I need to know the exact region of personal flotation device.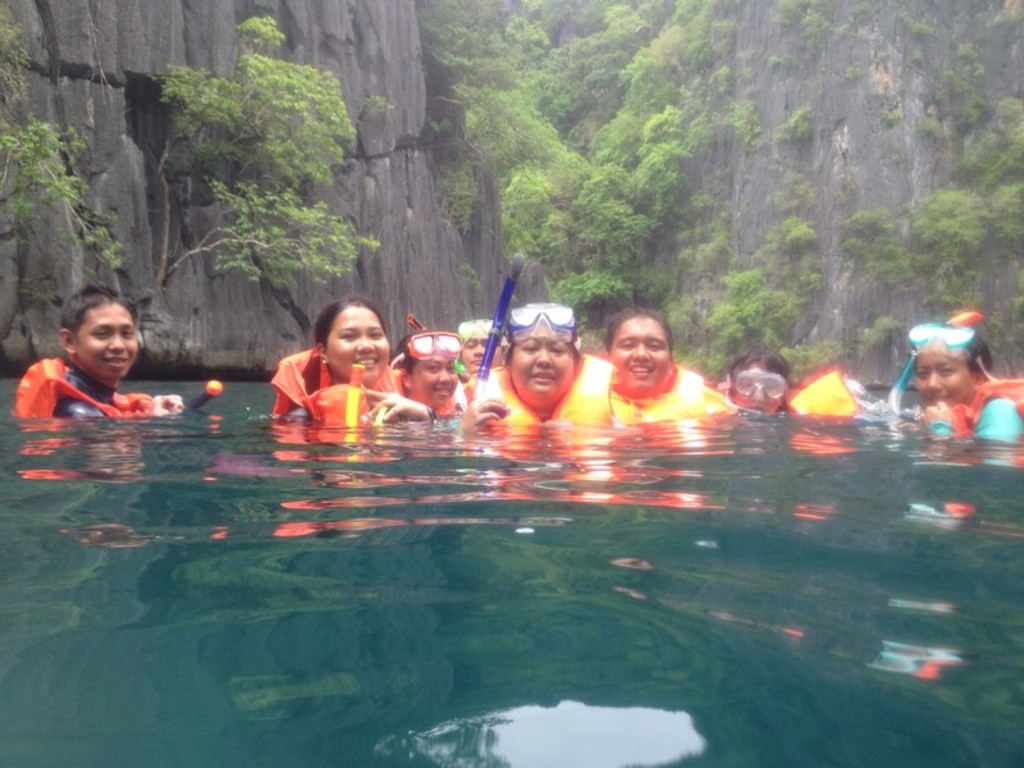
Region: Rect(782, 369, 900, 421).
